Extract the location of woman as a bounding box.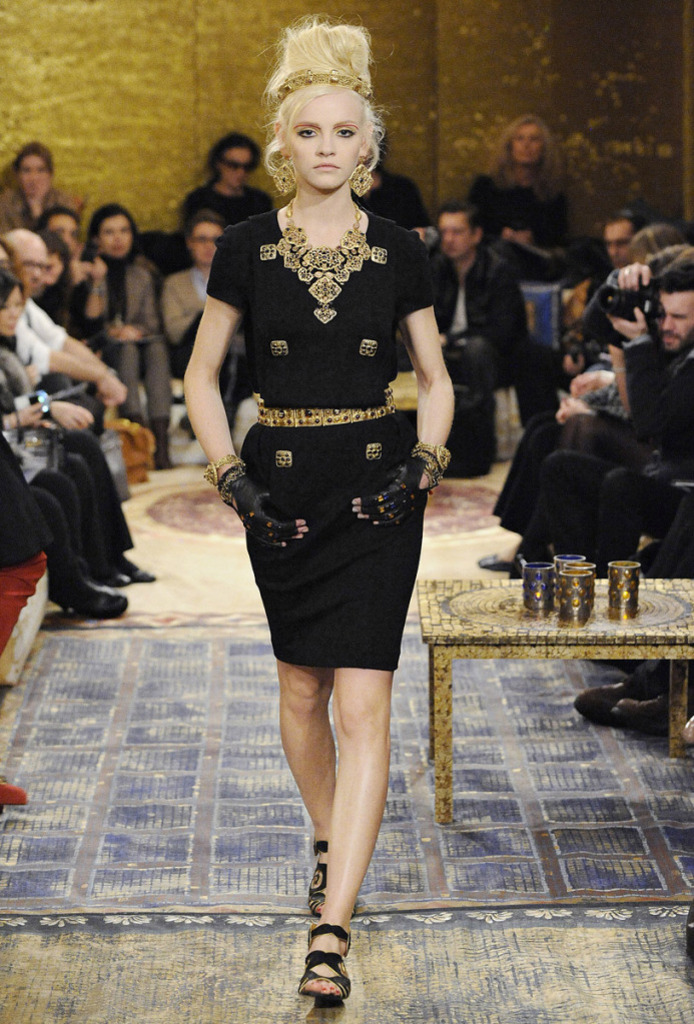
bbox=[0, 141, 73, 233].
